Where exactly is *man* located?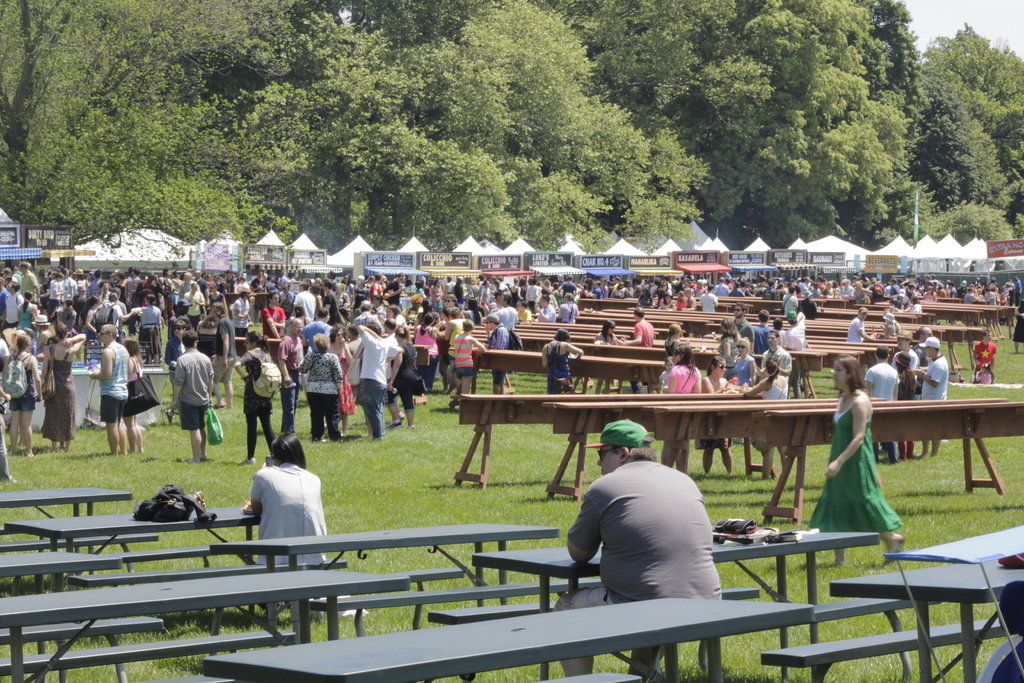
Its bounding box is <bbox>889, 288, 908, 310</bbox>.
